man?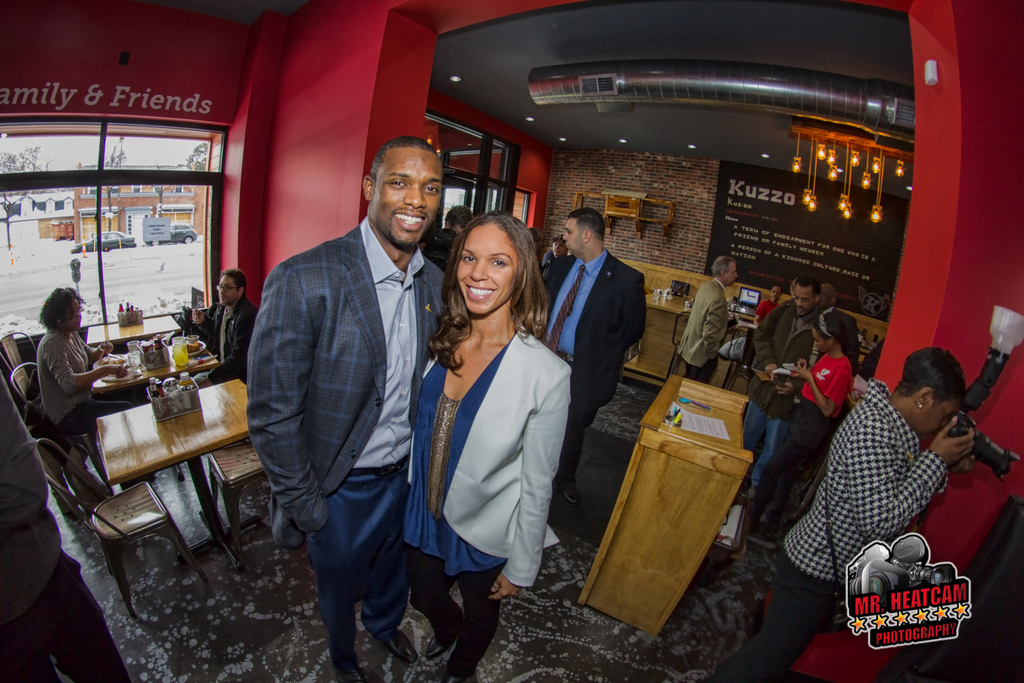
[x1=743, y1=281, x2=822, y2=501]
